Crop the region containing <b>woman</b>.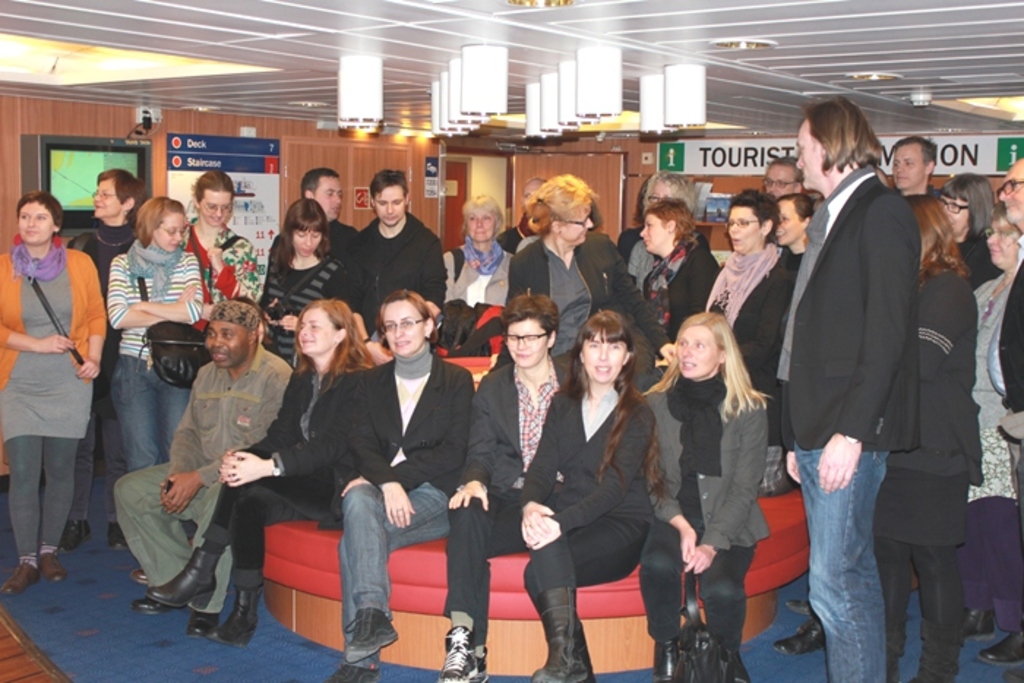
Crop region: x1=505 y1=174 x2=638 y2=357.
